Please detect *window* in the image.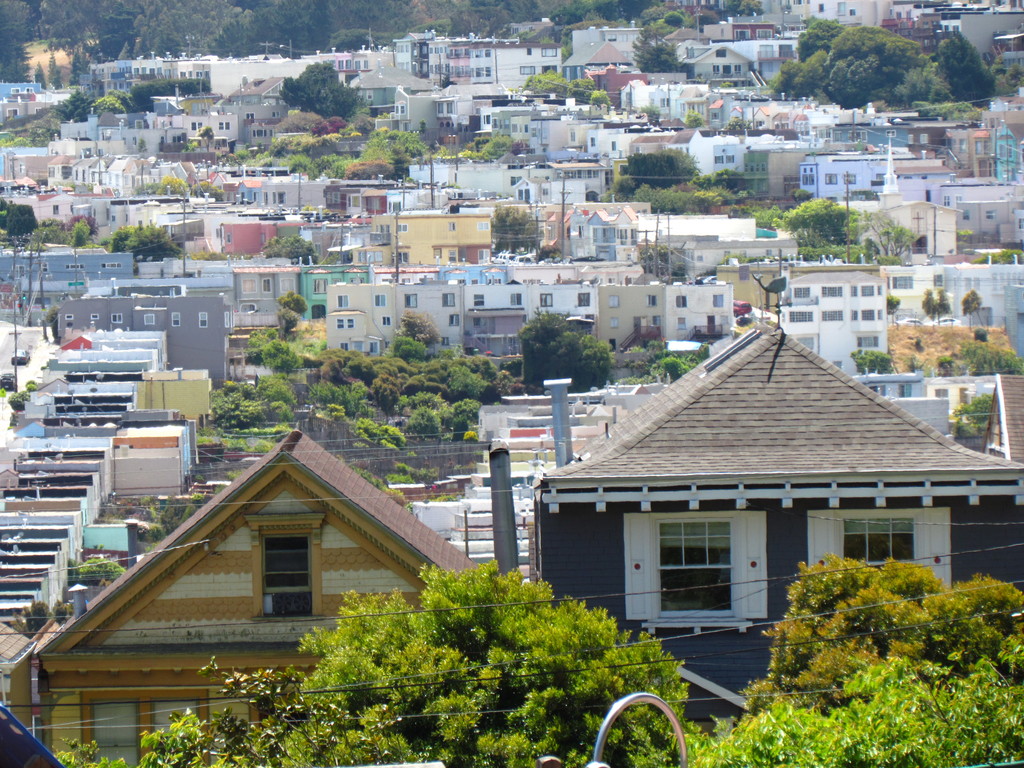
<box>405,296,416,307</box>.
